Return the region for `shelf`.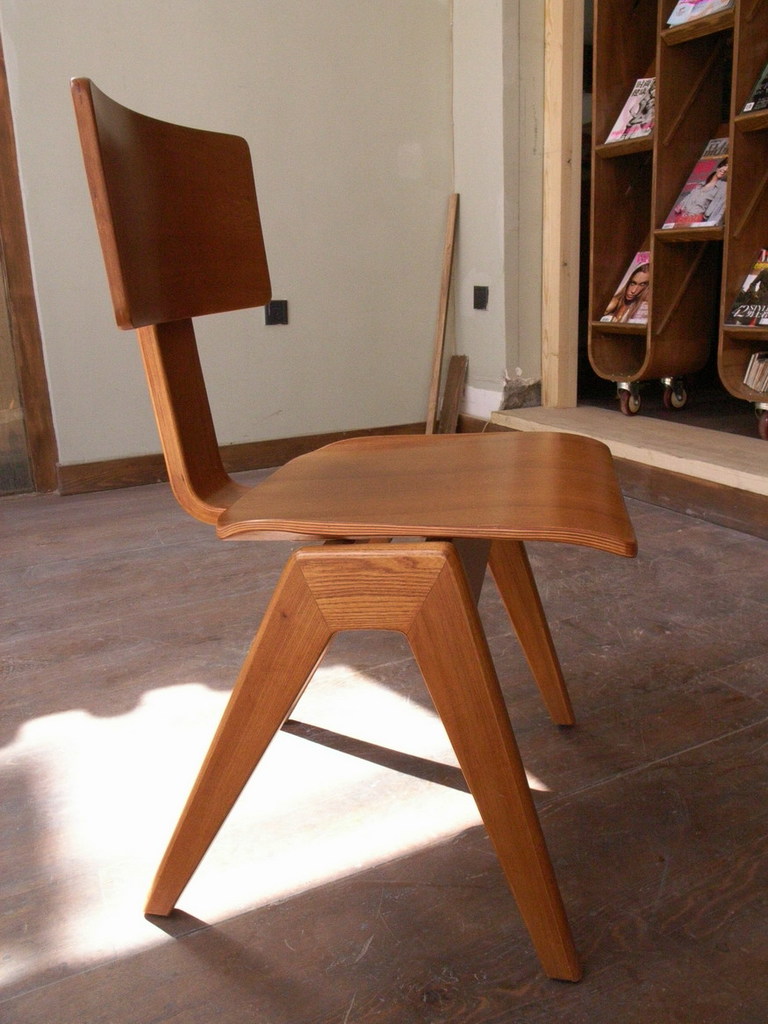
{"x1": 563, "y1": 4, "x2": 761, "y2": 429}.
